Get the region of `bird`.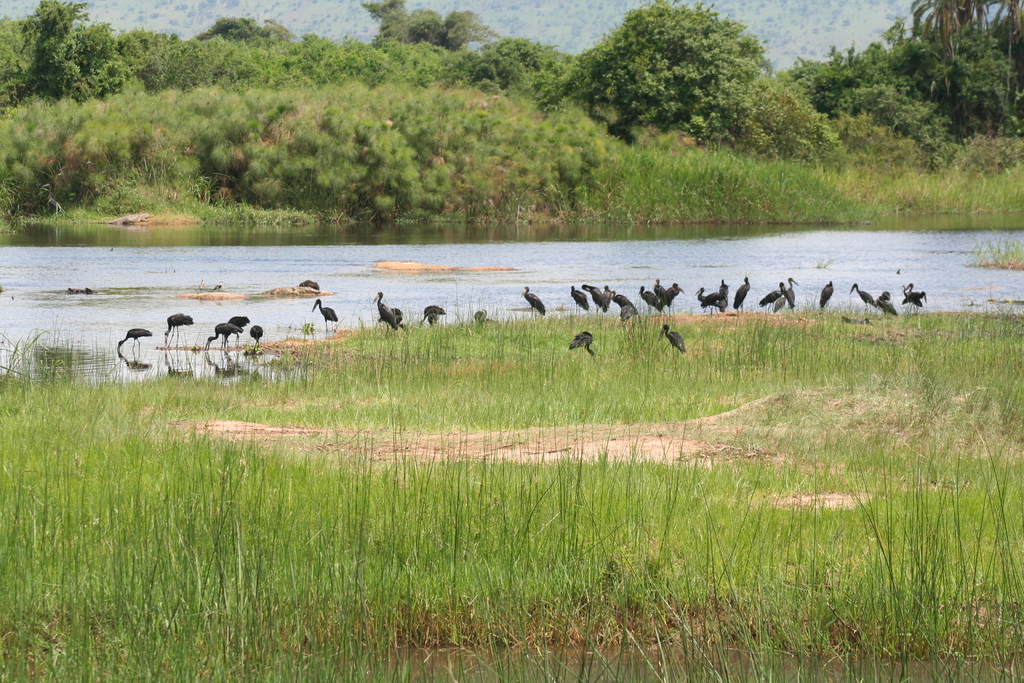
x1=376 y1=308 x2=405 y2=327.
